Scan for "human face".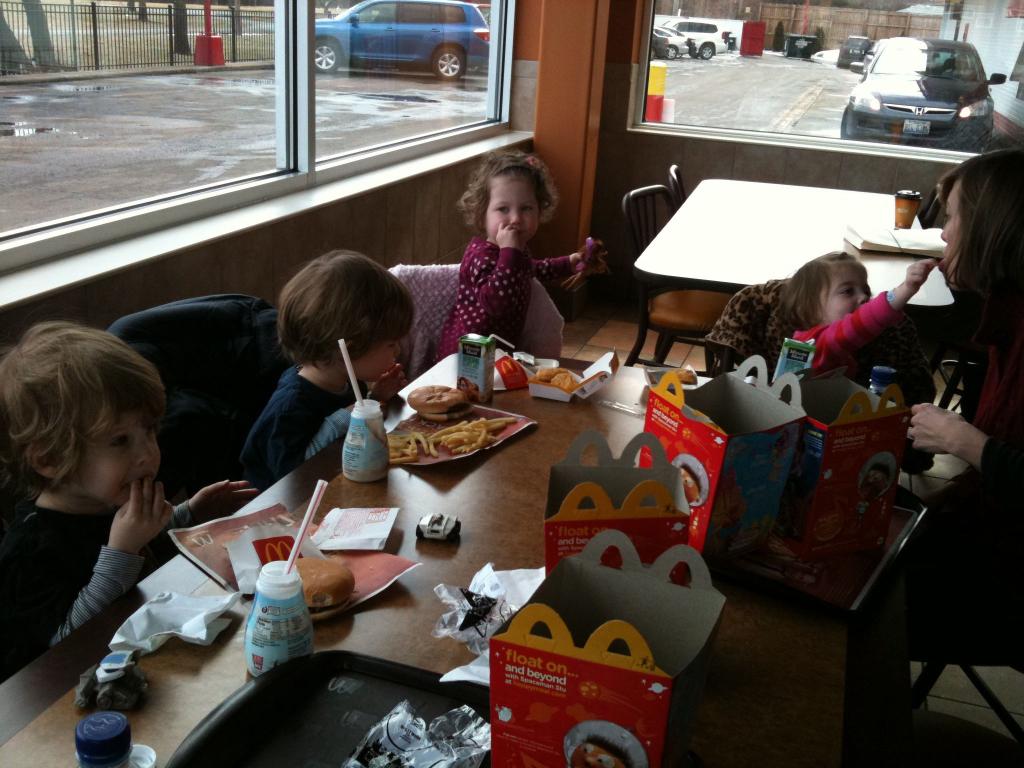
Scan result: pyautogui.locateOnScreen(938, 185, 972, 283).
